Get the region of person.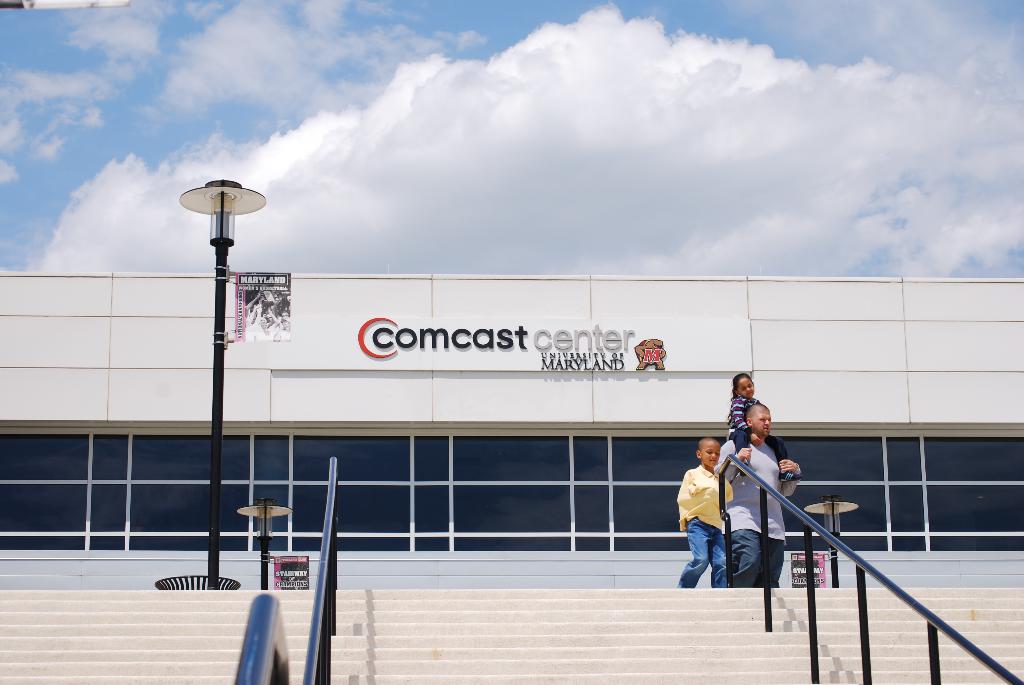
[675, 445, 741, 592].
